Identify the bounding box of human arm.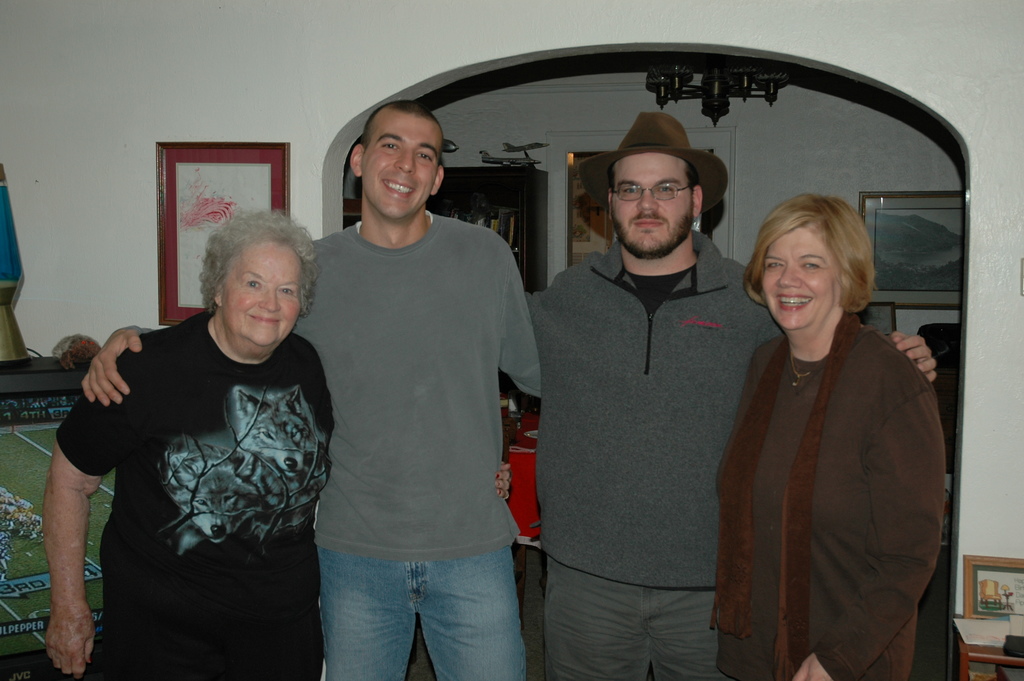
Rect(890, 328, 939, 387).
